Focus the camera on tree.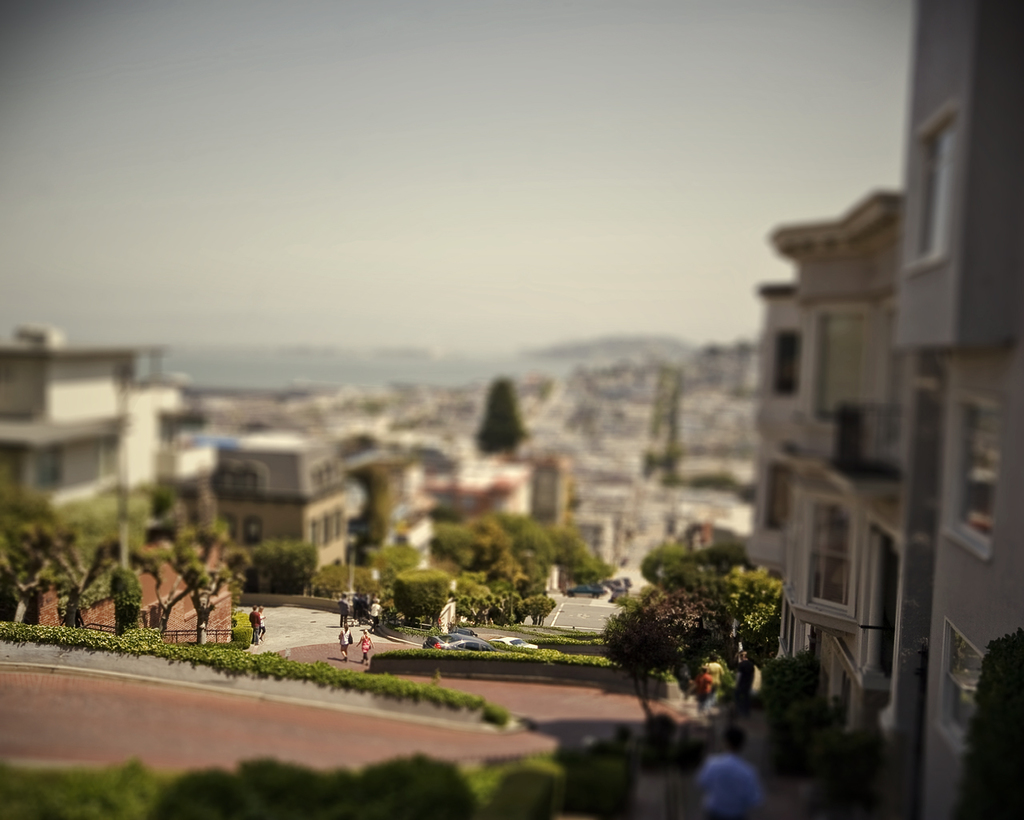
Focus region: crop(562, 512, 602, 569).
